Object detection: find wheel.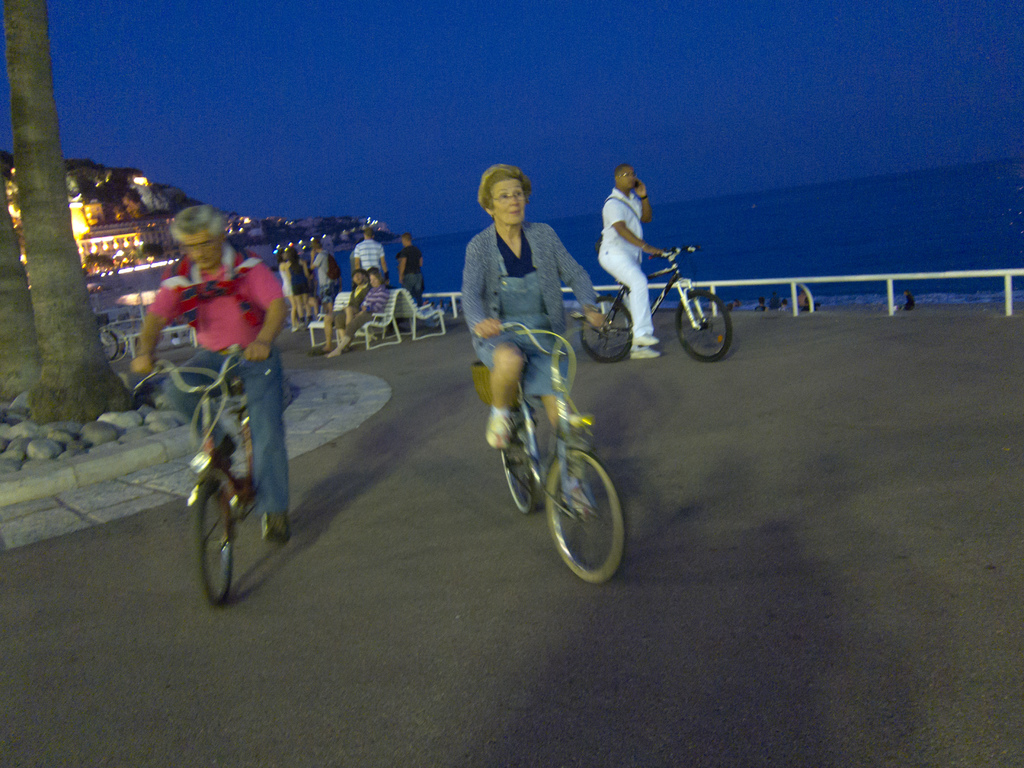
x1=99, y1=326, x2=131, y2=364.
